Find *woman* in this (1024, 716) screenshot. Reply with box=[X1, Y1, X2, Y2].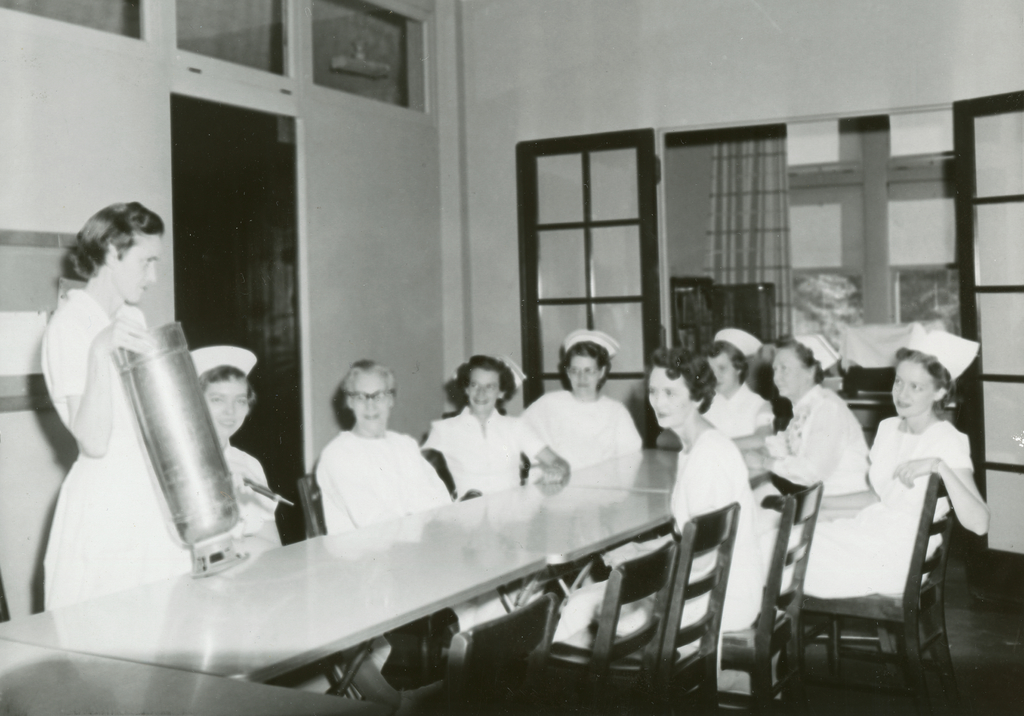
box=[37, 201, 204, 616].
